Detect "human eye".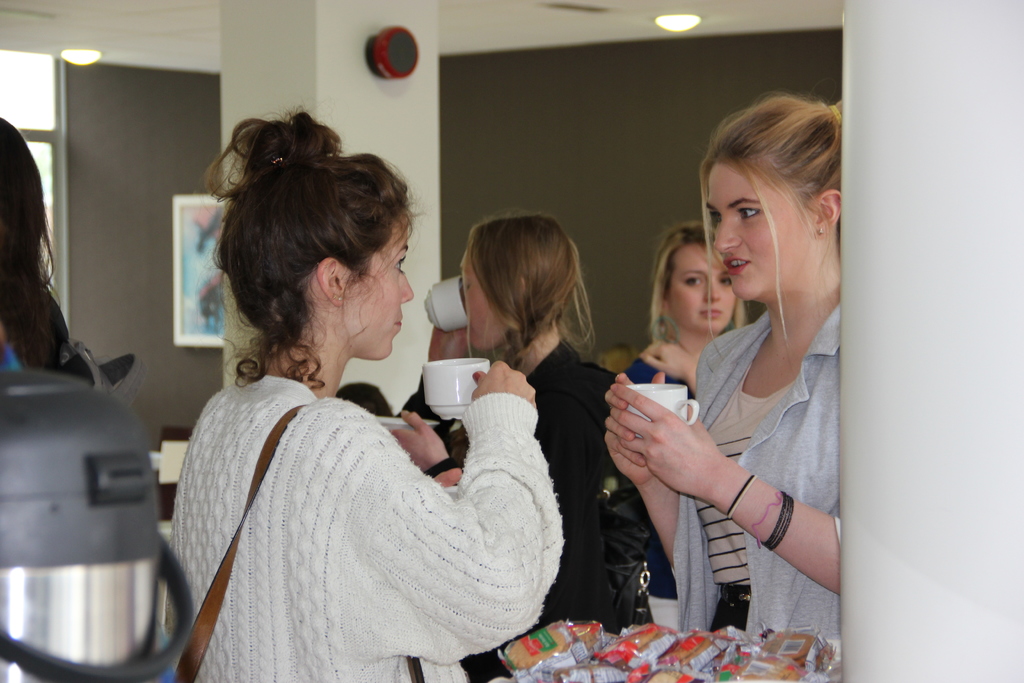
Detected at <bbox>722, 279, 732, 288</bbox>.
